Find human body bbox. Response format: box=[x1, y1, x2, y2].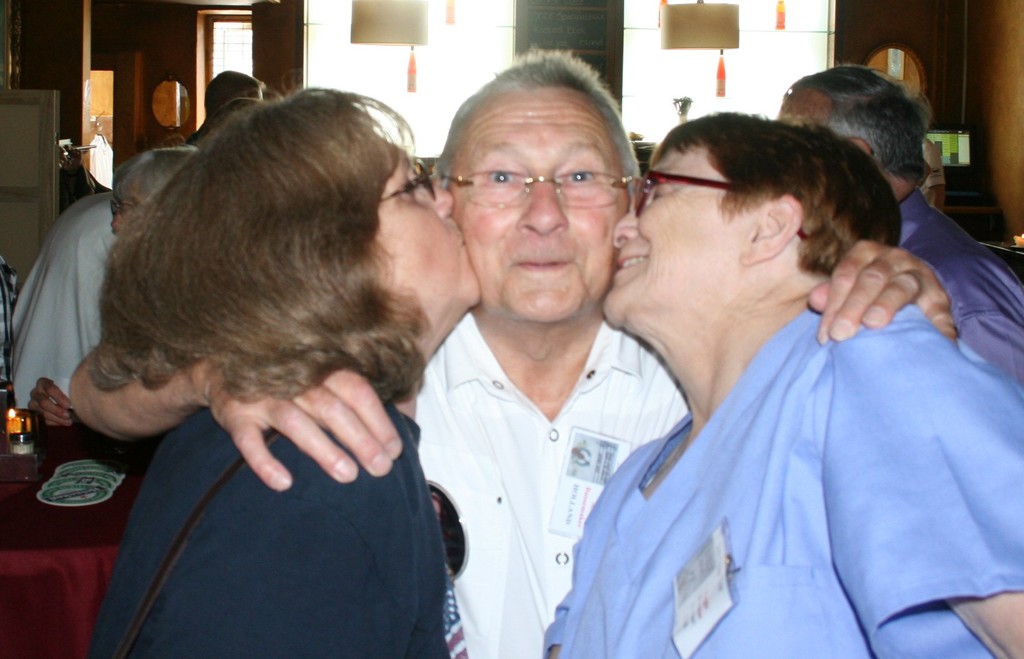
box=[1, 195, 111, 402].
